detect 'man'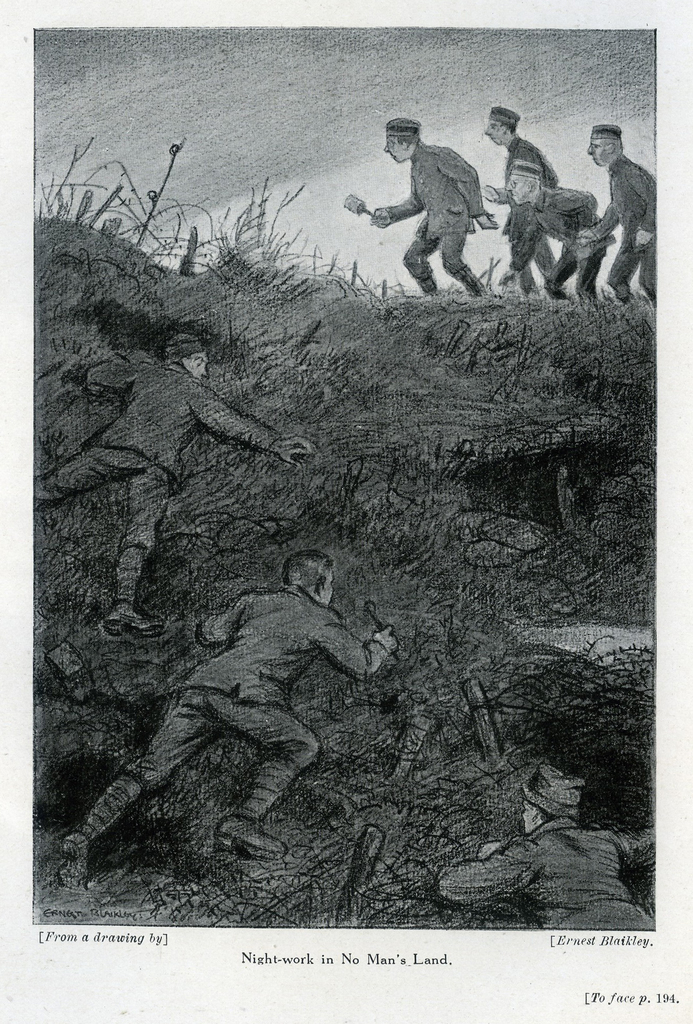
x1=571, y1=114, x2=657, y2=296
